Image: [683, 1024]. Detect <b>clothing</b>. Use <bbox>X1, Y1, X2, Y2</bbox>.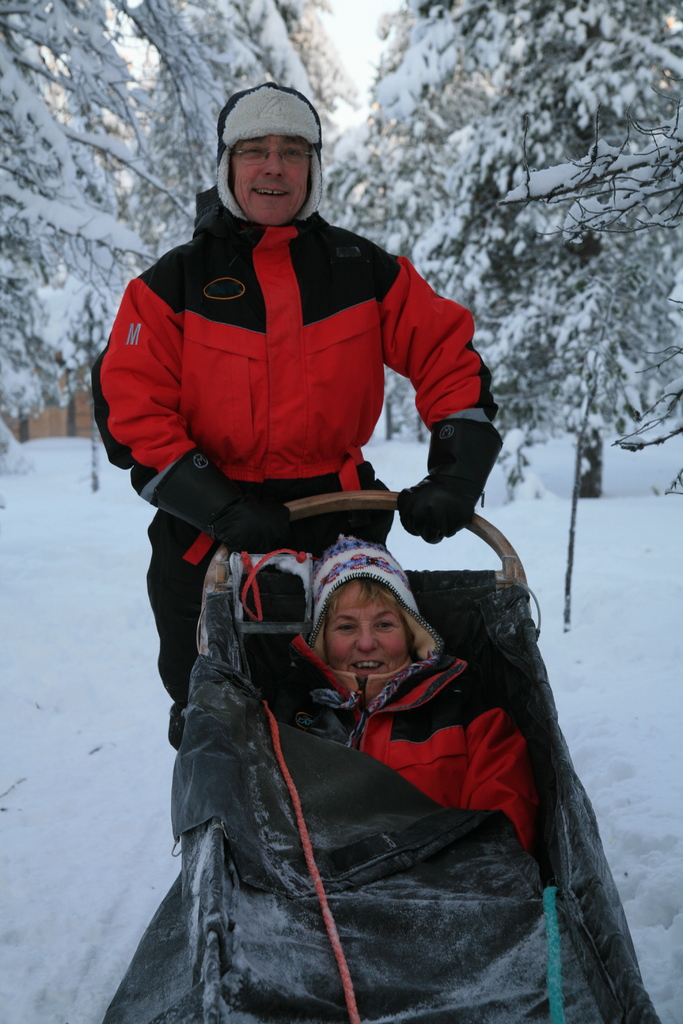
<bbox>284, 629, 541, 844</bbox>.
